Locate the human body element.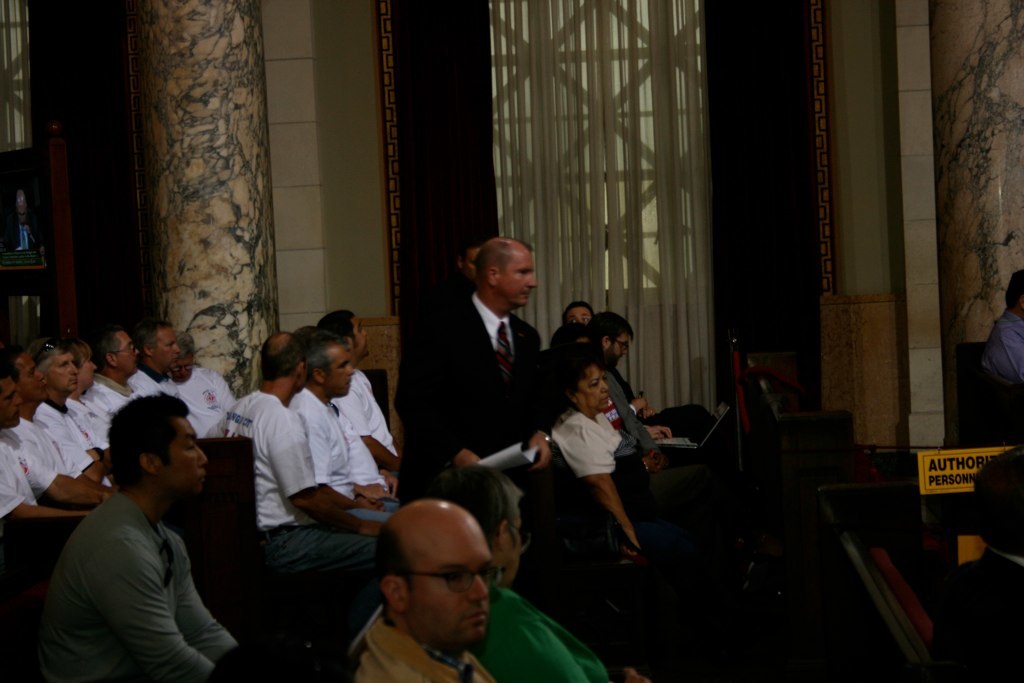
Element bbox: select_region(289, 333, 384, 519).
